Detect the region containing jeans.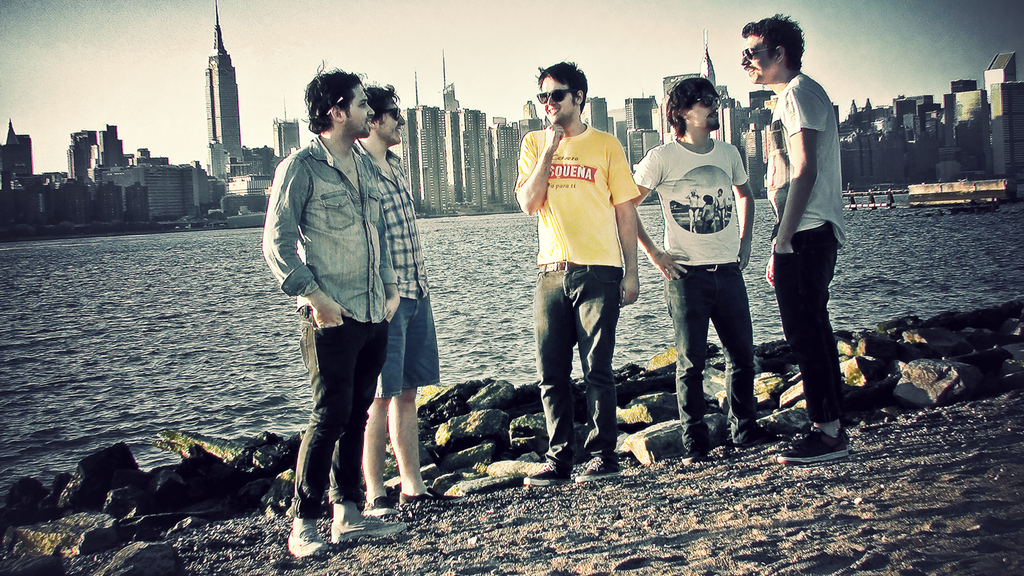
rect(539, 251, 628, 472).
